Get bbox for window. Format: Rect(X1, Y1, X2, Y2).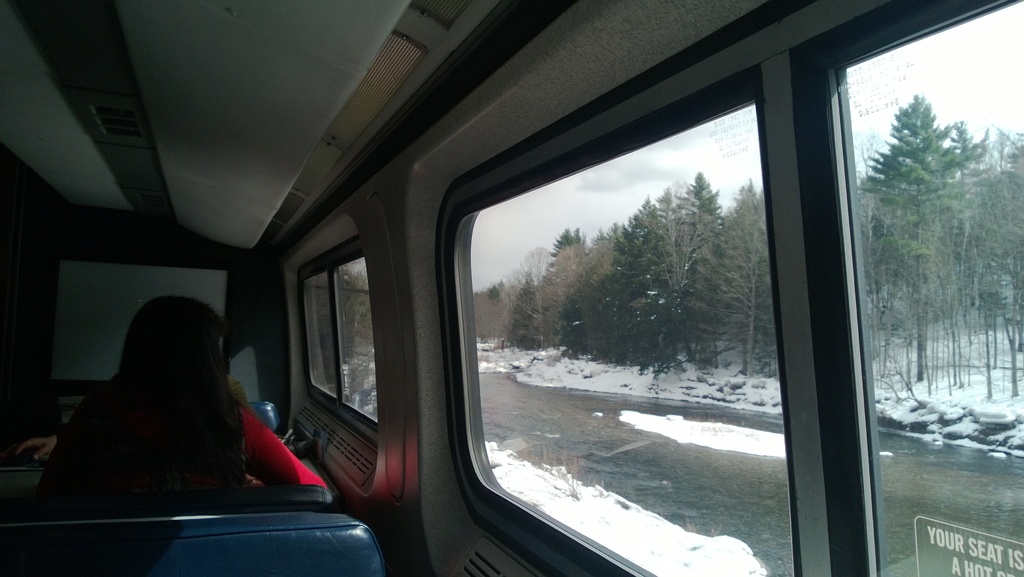
Rect(421, 105, 806, 548).
